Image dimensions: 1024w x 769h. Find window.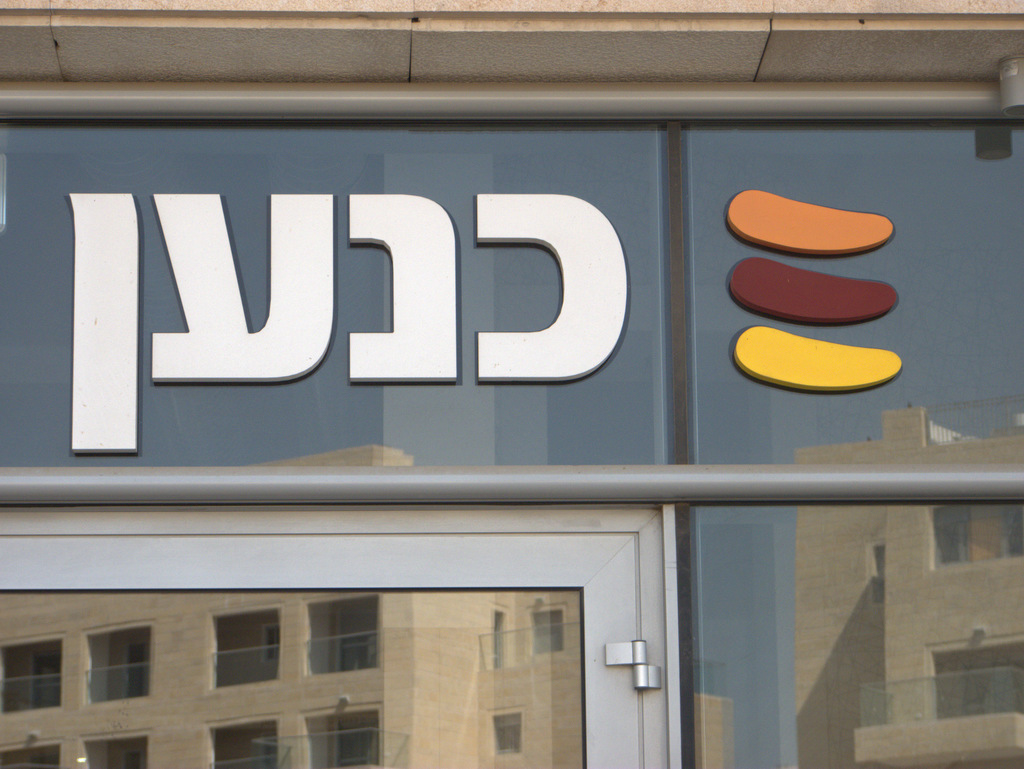
rect(927, 503, 1023, 569).
